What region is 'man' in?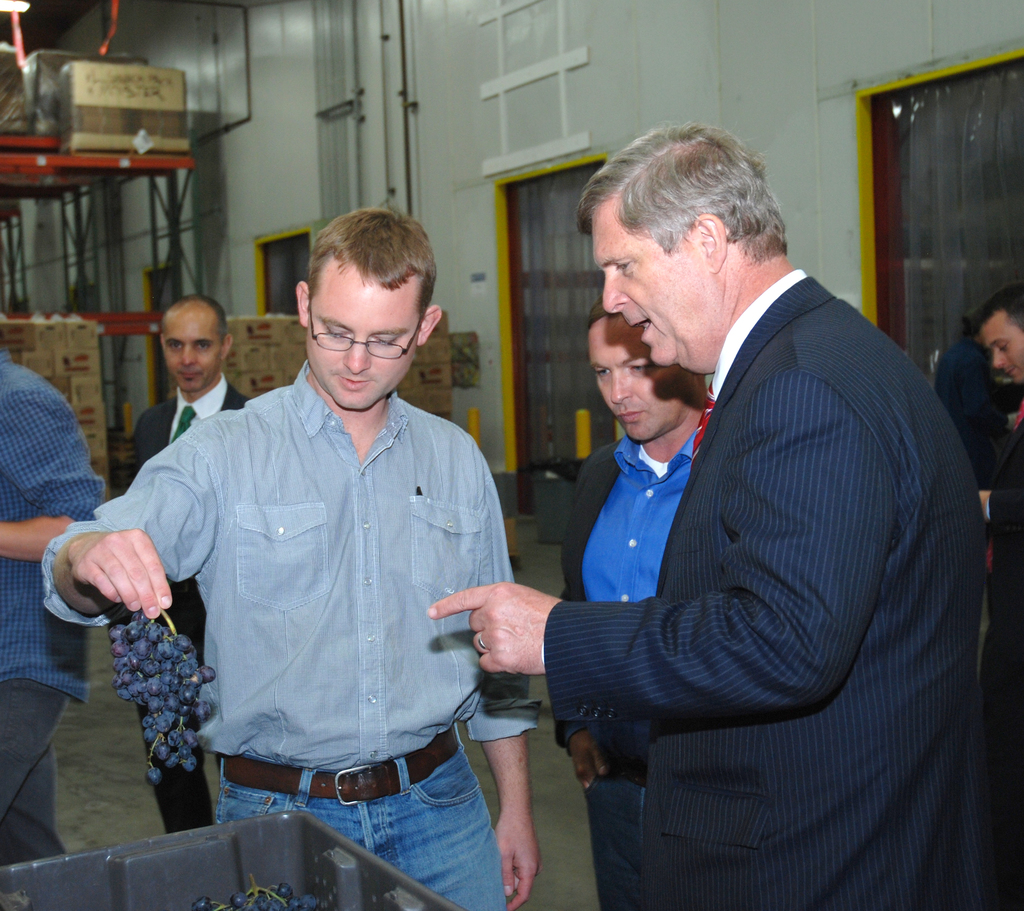
(x1=557, y1=298, x2=708, y2=910).
